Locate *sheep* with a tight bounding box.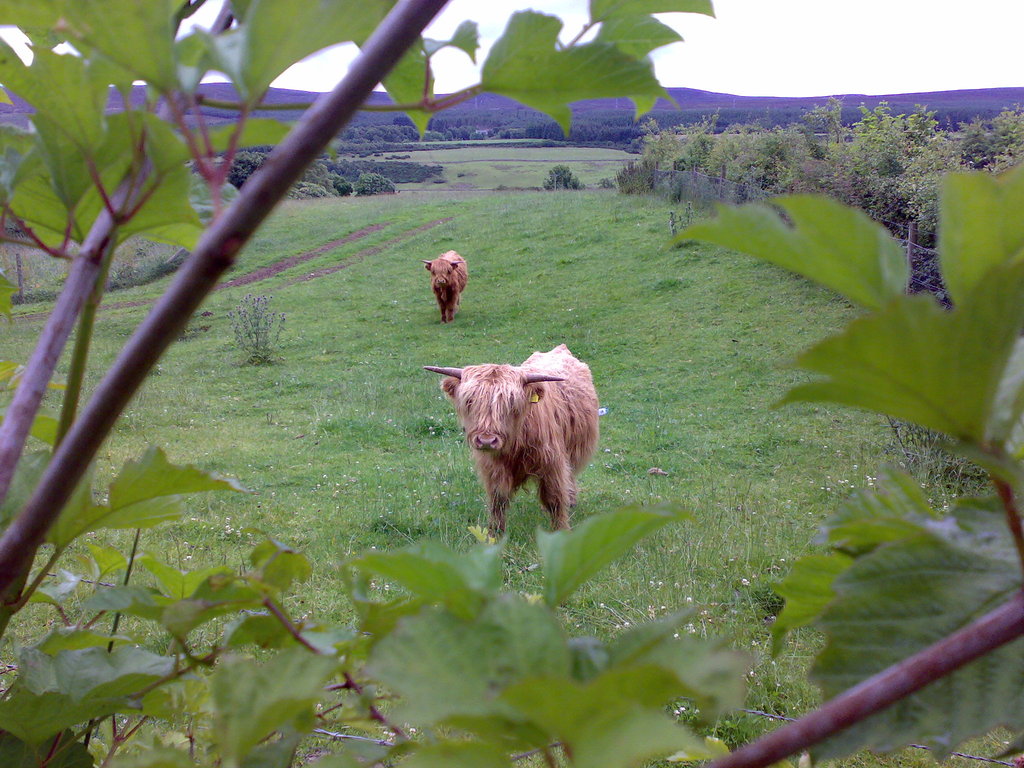
<region>428, 340, 605, 538</region>.
